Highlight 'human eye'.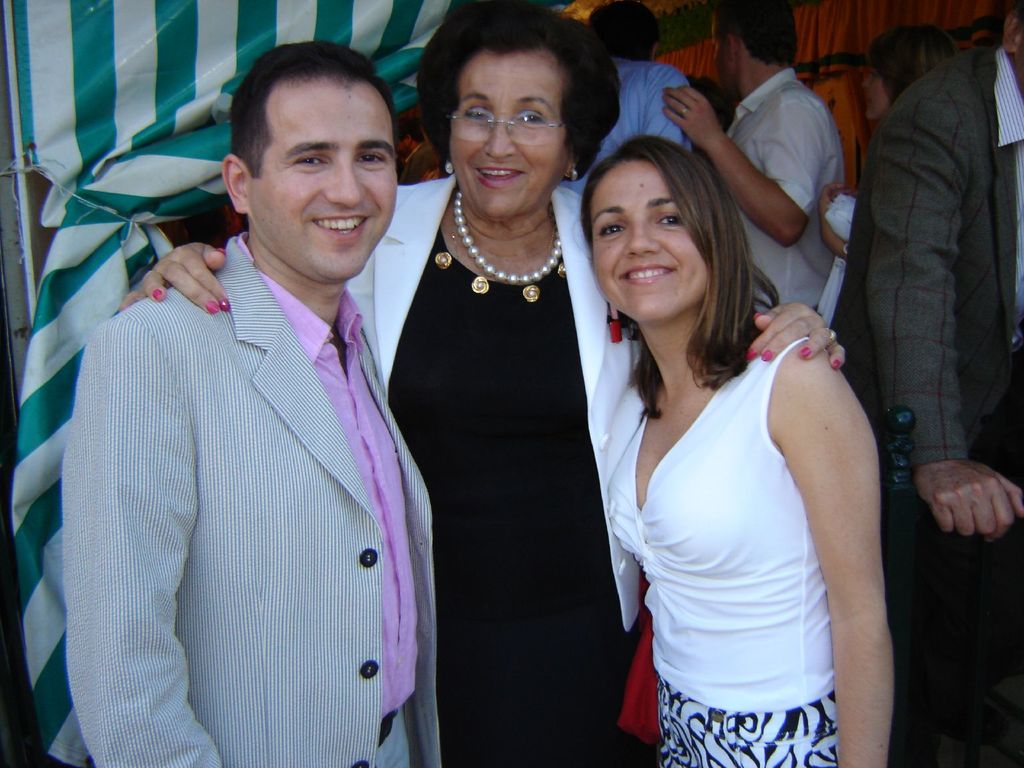
Highlighted region: select_region(514, 108, 547, 128).
